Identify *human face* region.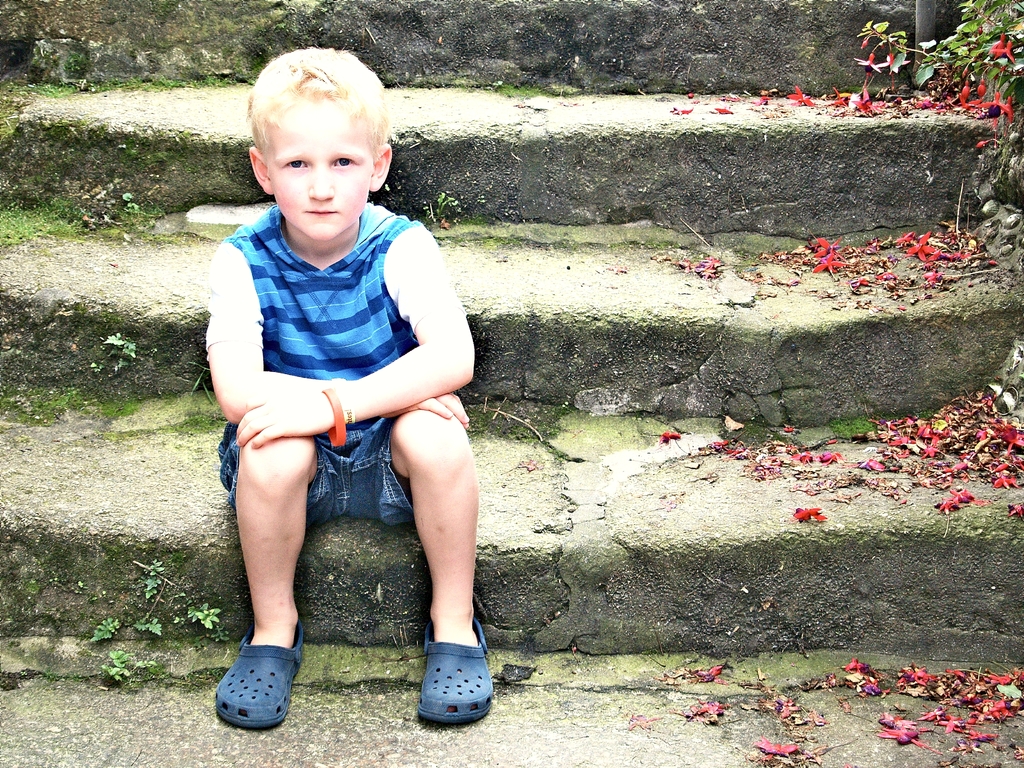
Region: (left=273, top=113, right=377, bottom=239).
